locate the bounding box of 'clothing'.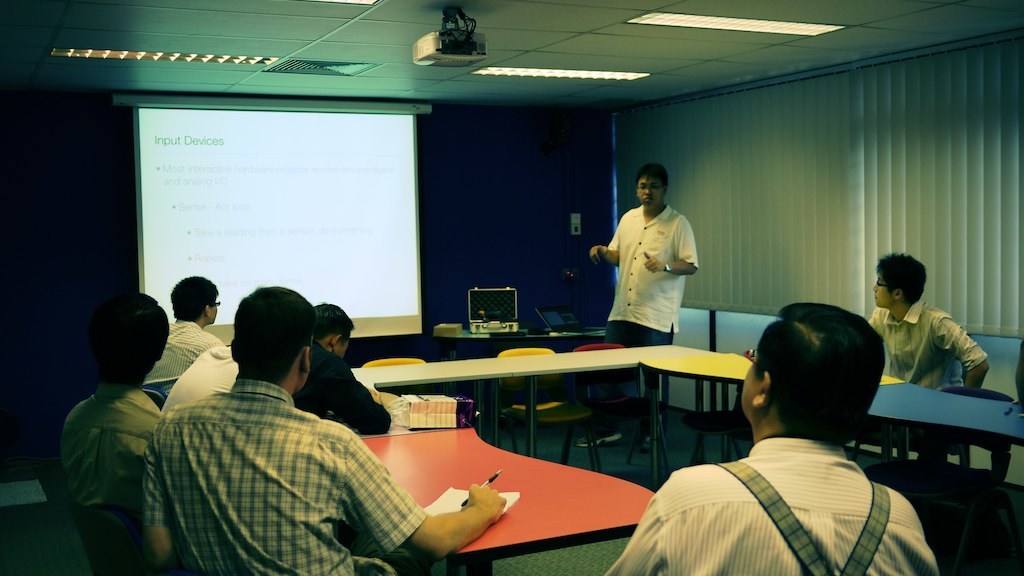
Bounding box: (866,301,989,387).
